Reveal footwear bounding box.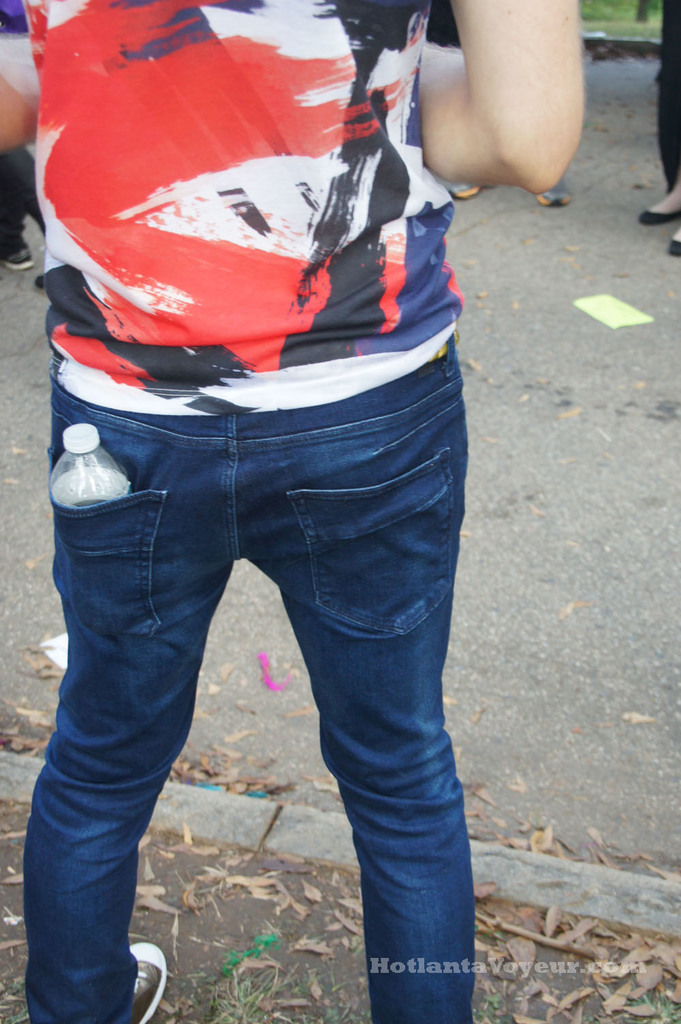
Revealed: box(641, 195, 680, 228).
